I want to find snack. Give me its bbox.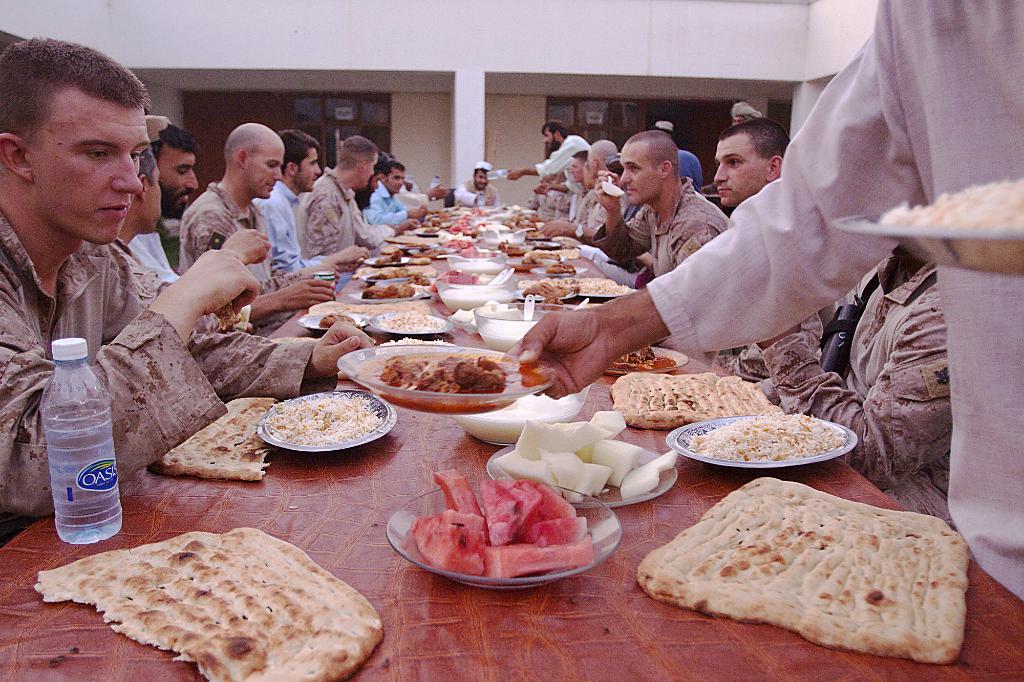
region(547, 258, 575, 273).
